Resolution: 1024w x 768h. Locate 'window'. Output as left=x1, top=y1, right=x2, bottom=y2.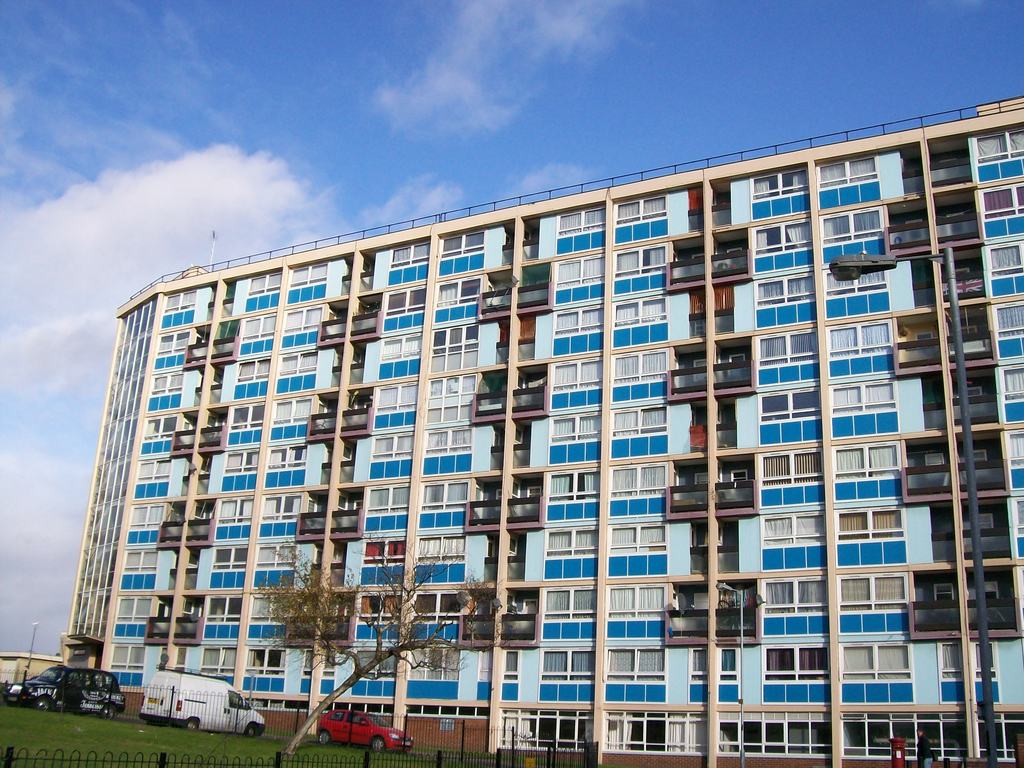
left=984, top=238, right=1023, bottom=278.
